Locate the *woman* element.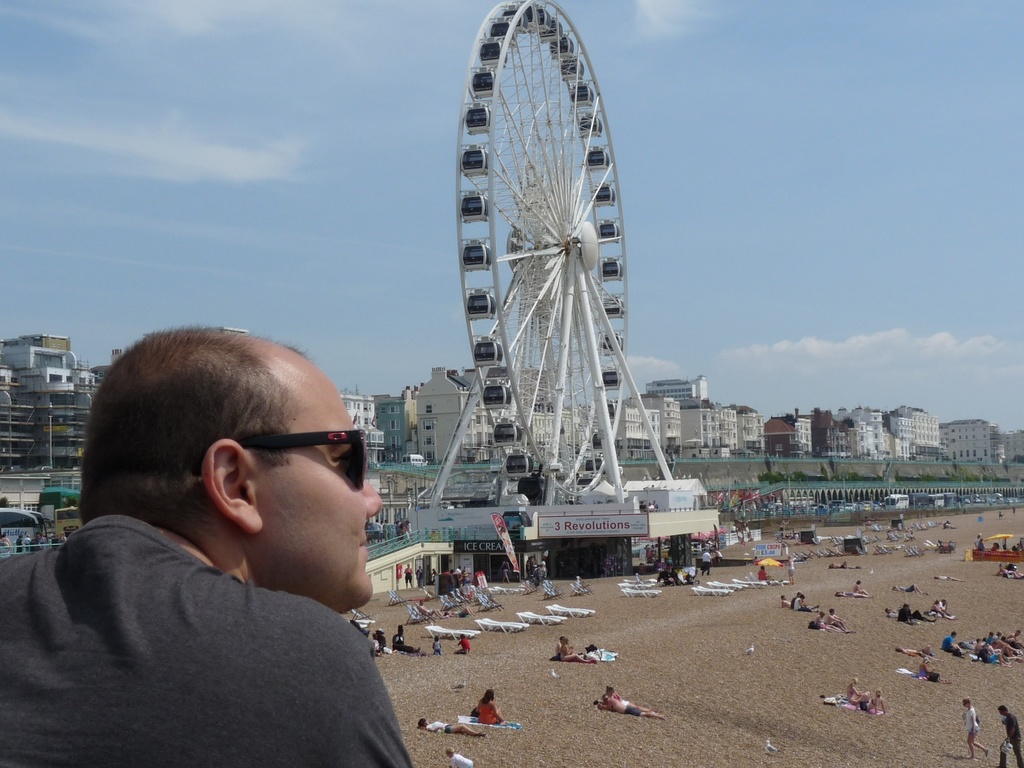
Element bbox: [372, 630, 387, 657].
